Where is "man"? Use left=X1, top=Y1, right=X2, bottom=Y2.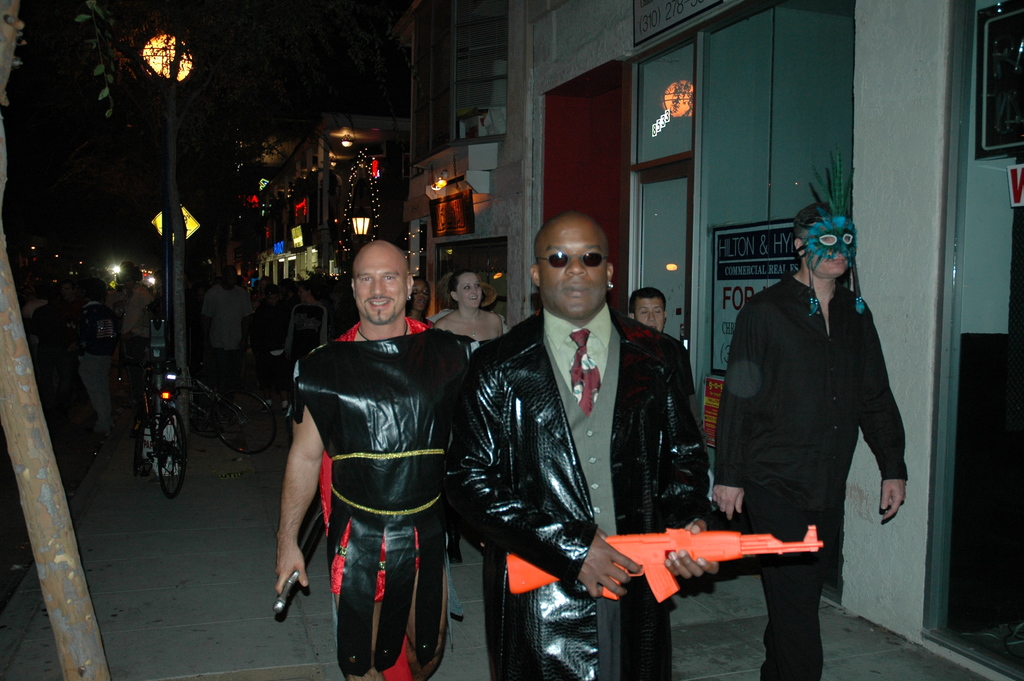
left=67, top=281, right=114, bottom=438.
